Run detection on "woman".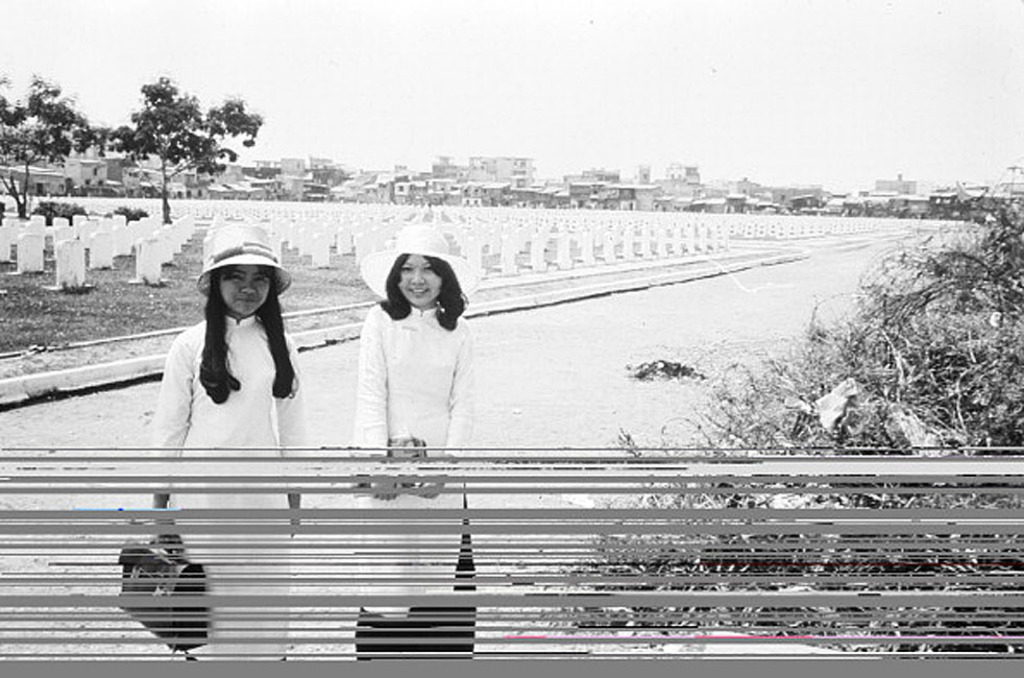
Result: bbox=[355, 221, 477, 667].
